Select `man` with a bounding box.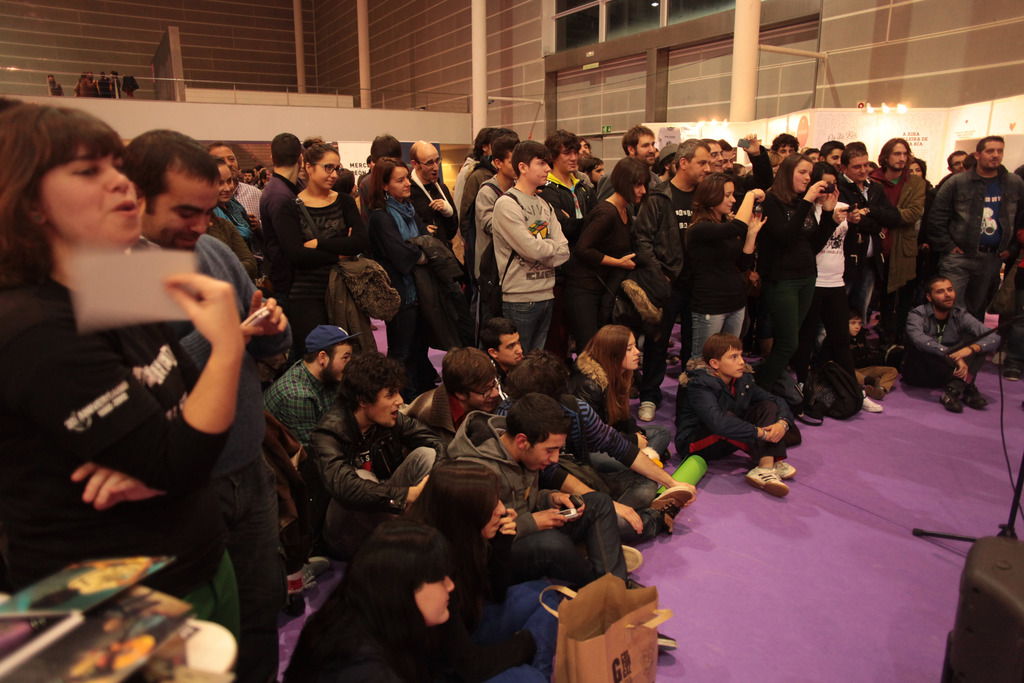
locate(578, 135, 591, 158).
